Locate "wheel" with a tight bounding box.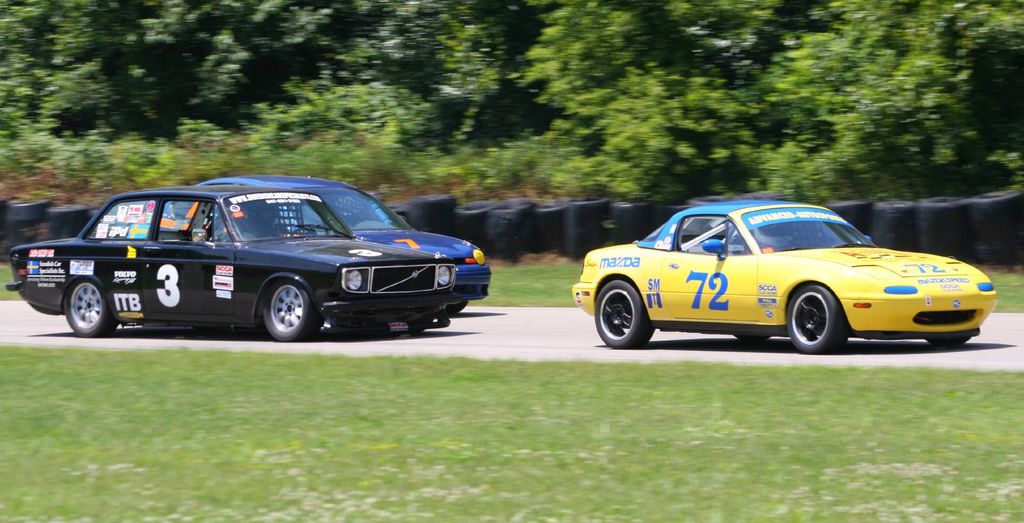
{"x1": 385, "y1": 202, "x2": 408, "y2": 214}.
